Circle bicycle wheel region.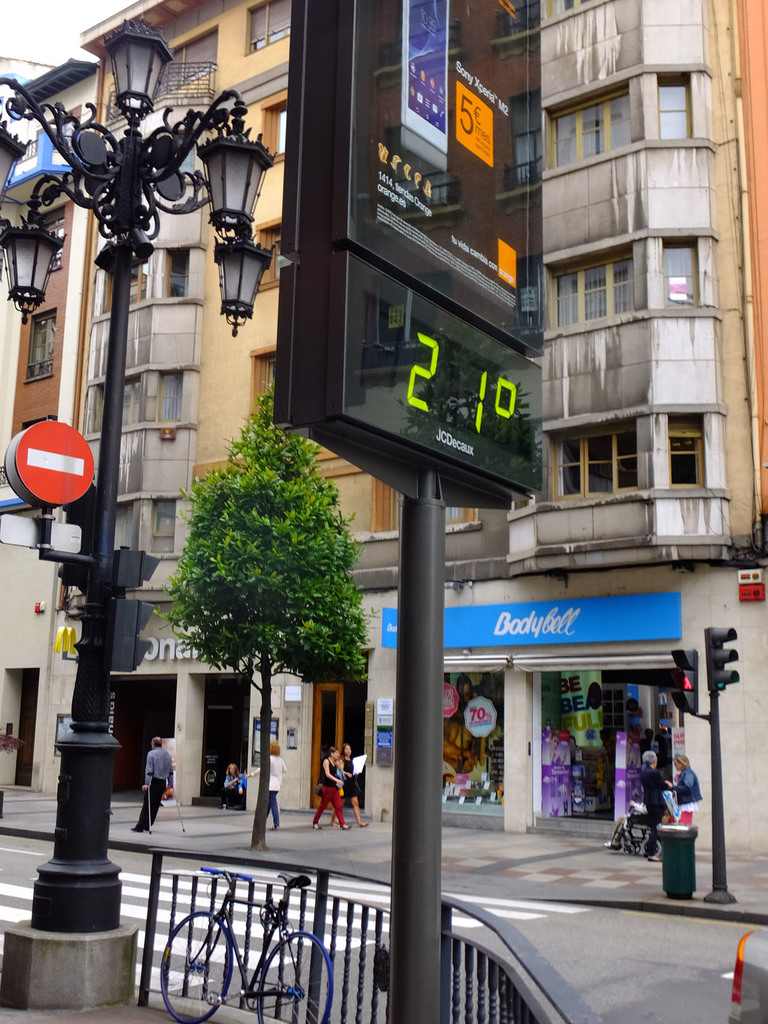
Region: box=[259, 926, 333, 1023].
